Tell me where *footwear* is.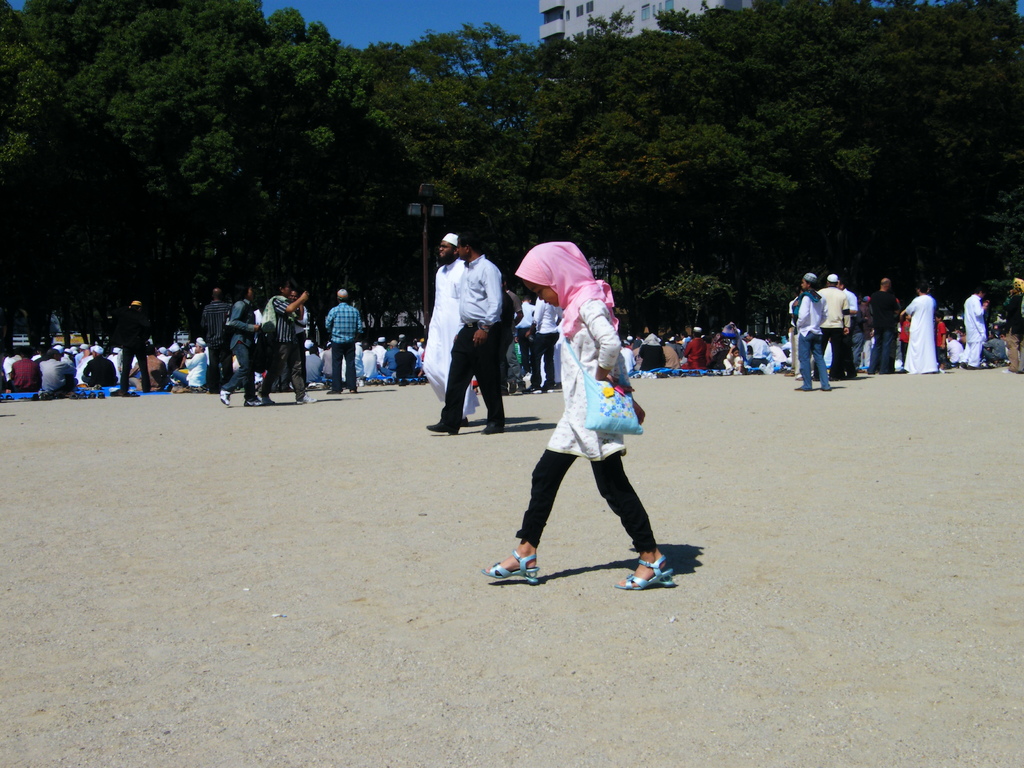
*footwear* is at box(612, 543, 691, 604).
